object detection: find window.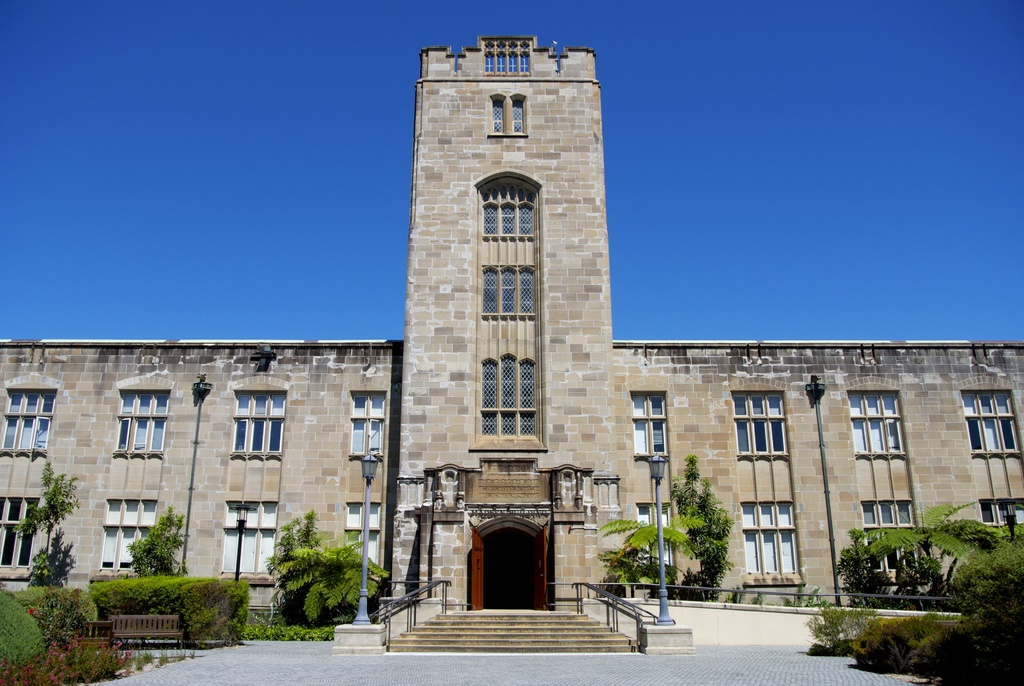
bbox=[101, 496, 149, 565].
